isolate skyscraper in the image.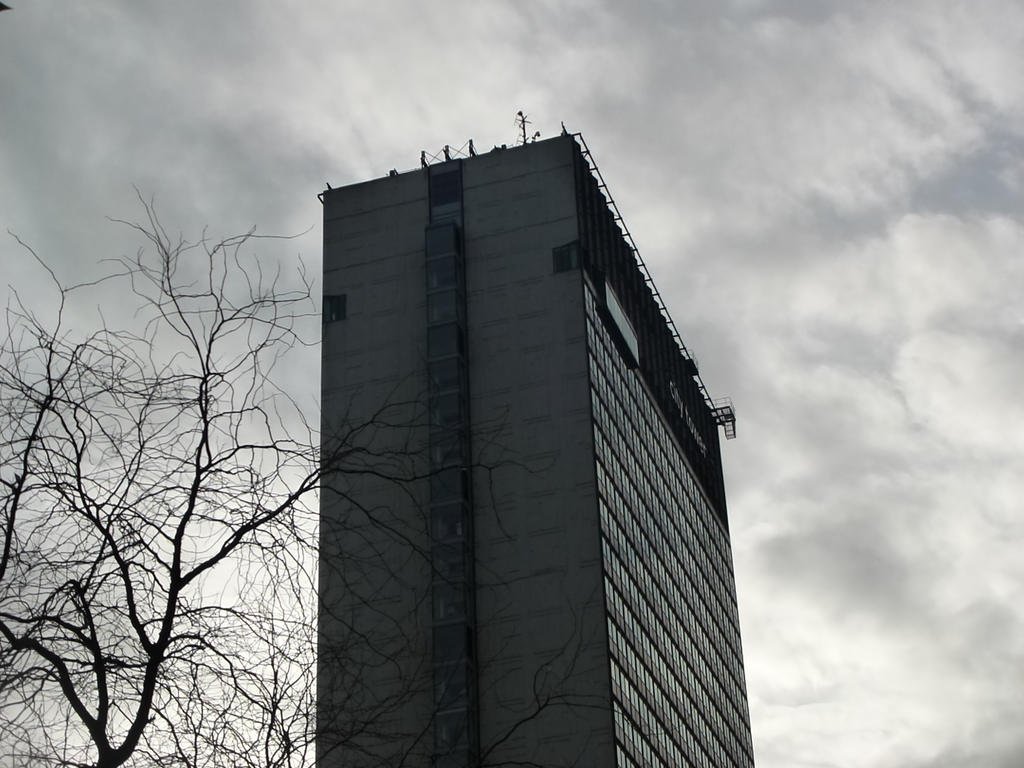
Isolated region: 276/102/762/745.
